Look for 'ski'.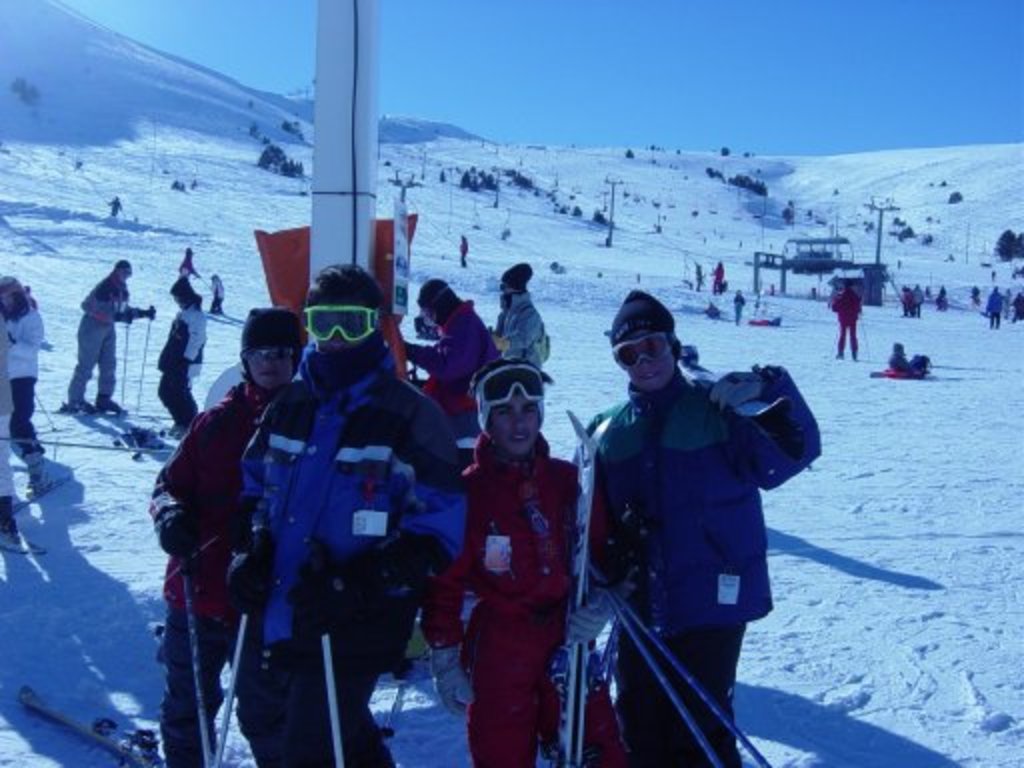
Found: bbox=[12, 466, 60, 512].
